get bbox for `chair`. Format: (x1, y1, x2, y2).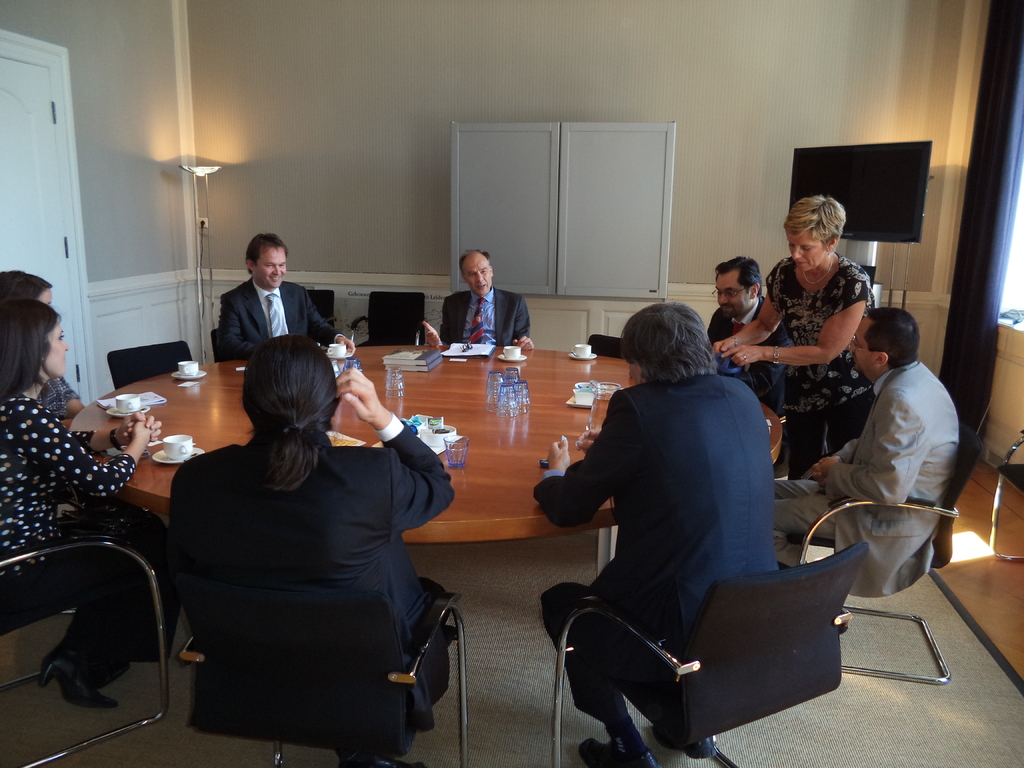
(965, 326, 1023, 567).
